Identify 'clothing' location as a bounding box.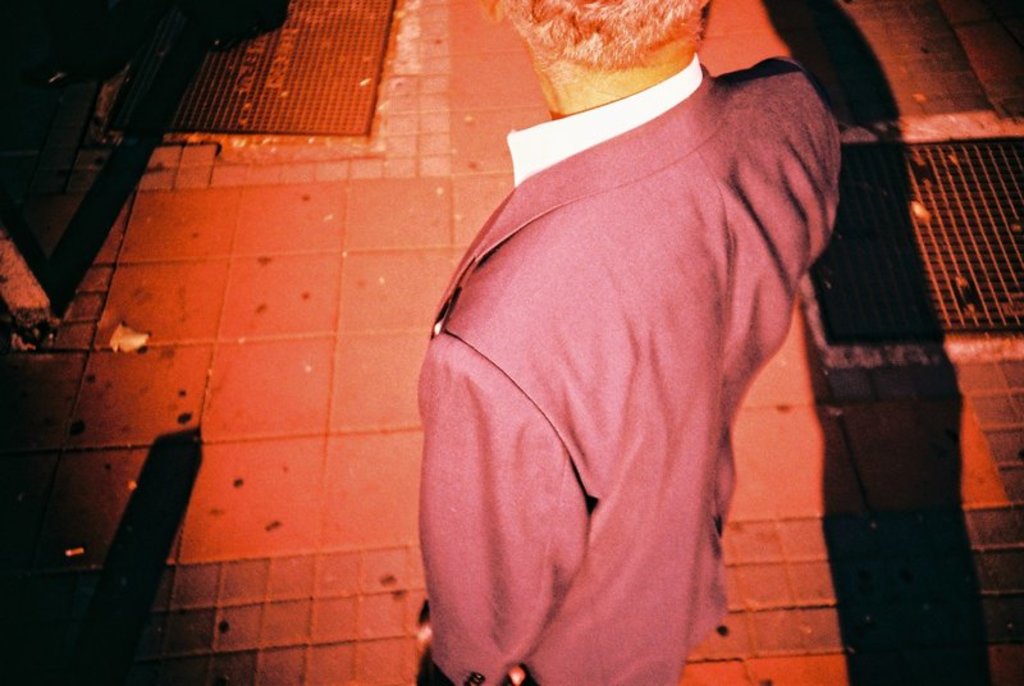
416/65/835/682.
